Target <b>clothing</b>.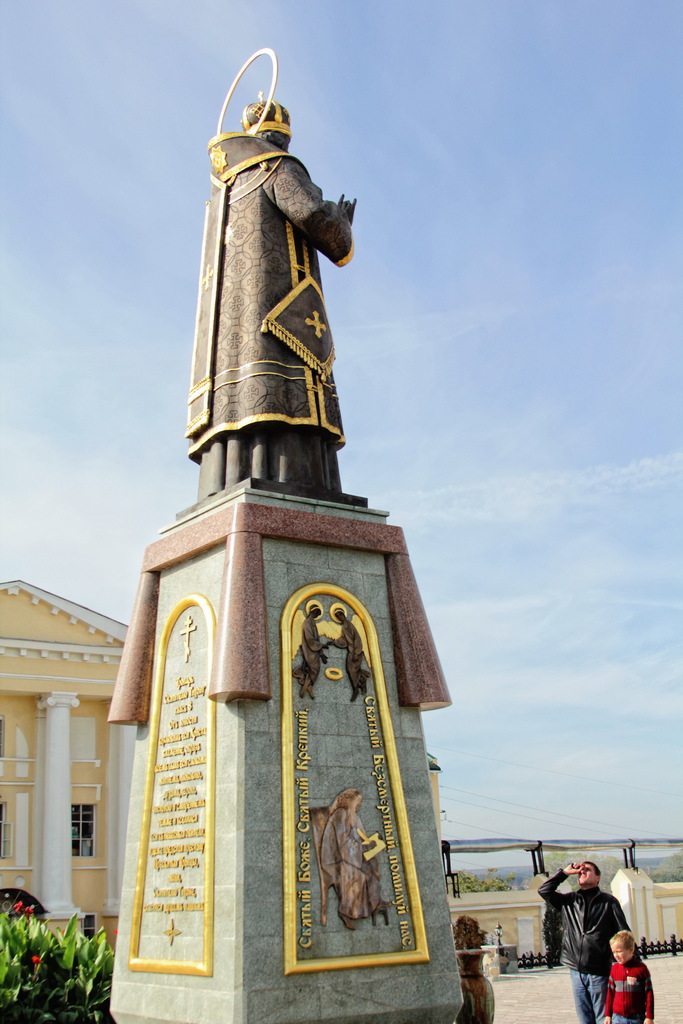
Target region: bbox(184, 131, 358, 496).
